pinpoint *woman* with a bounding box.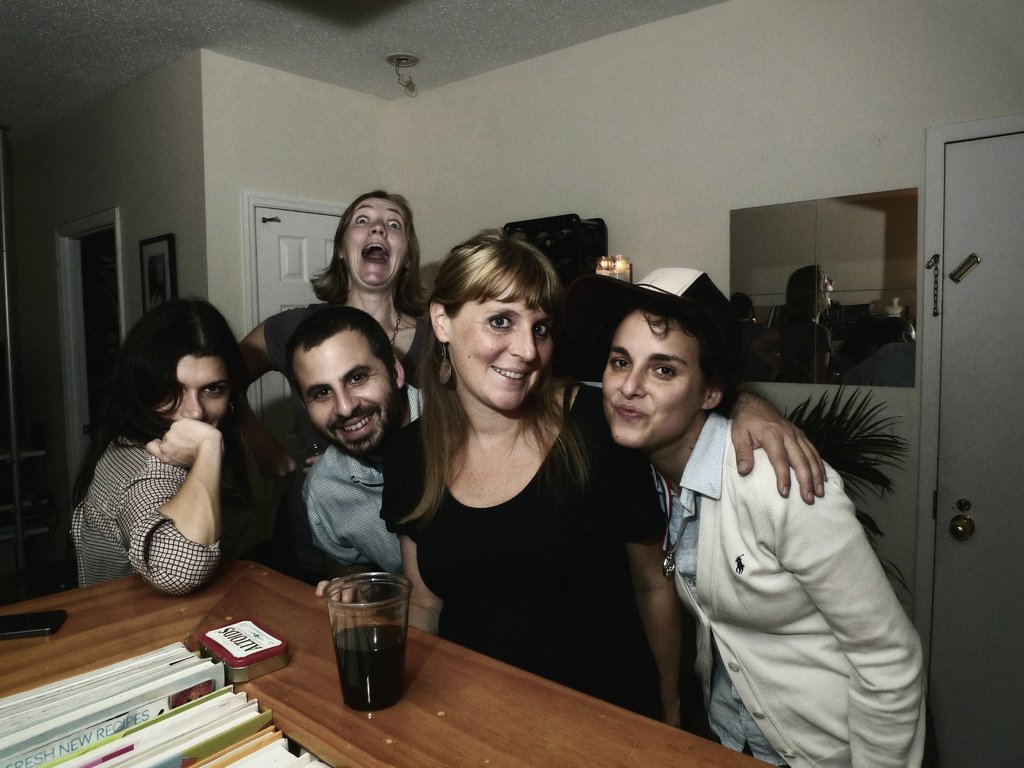
68/300/256/596.
